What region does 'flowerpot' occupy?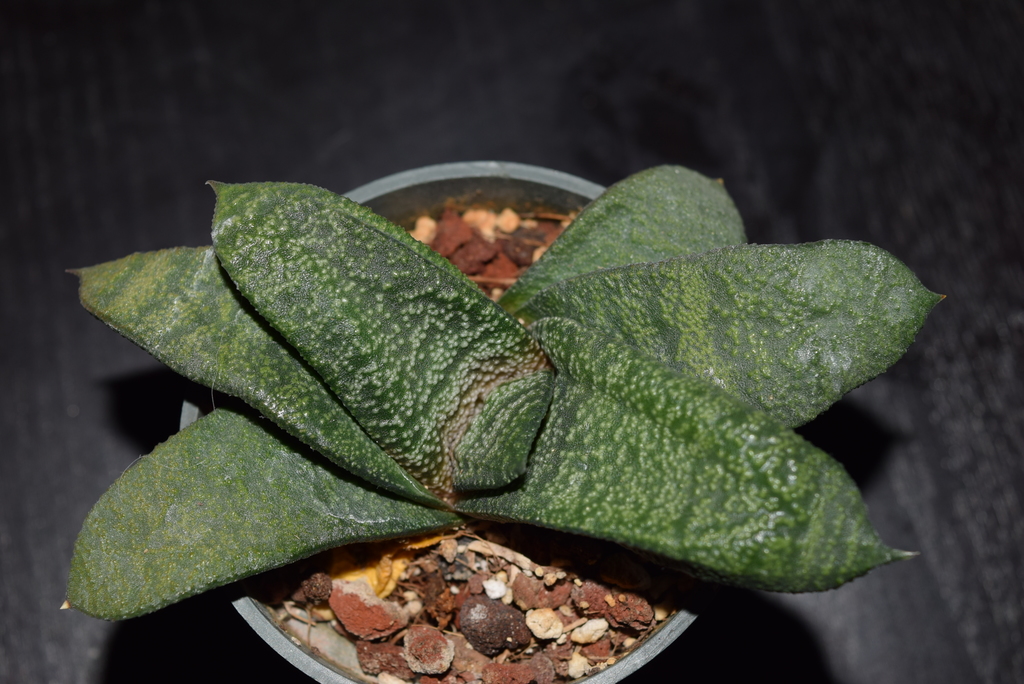
77,163,913,683.
